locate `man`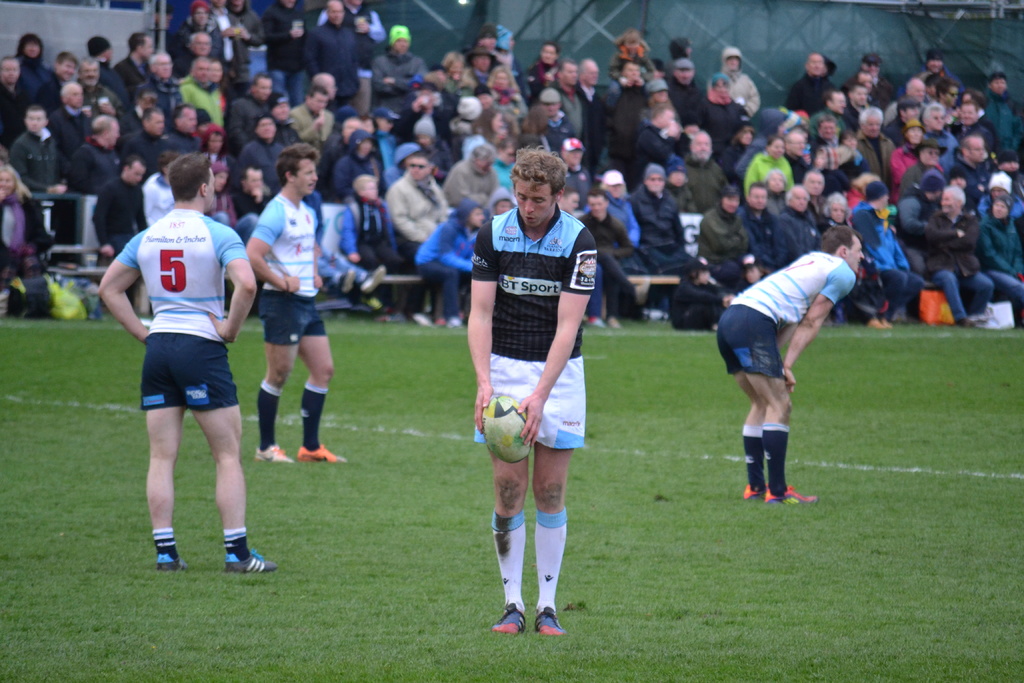
[717, 229, 869, 507]
